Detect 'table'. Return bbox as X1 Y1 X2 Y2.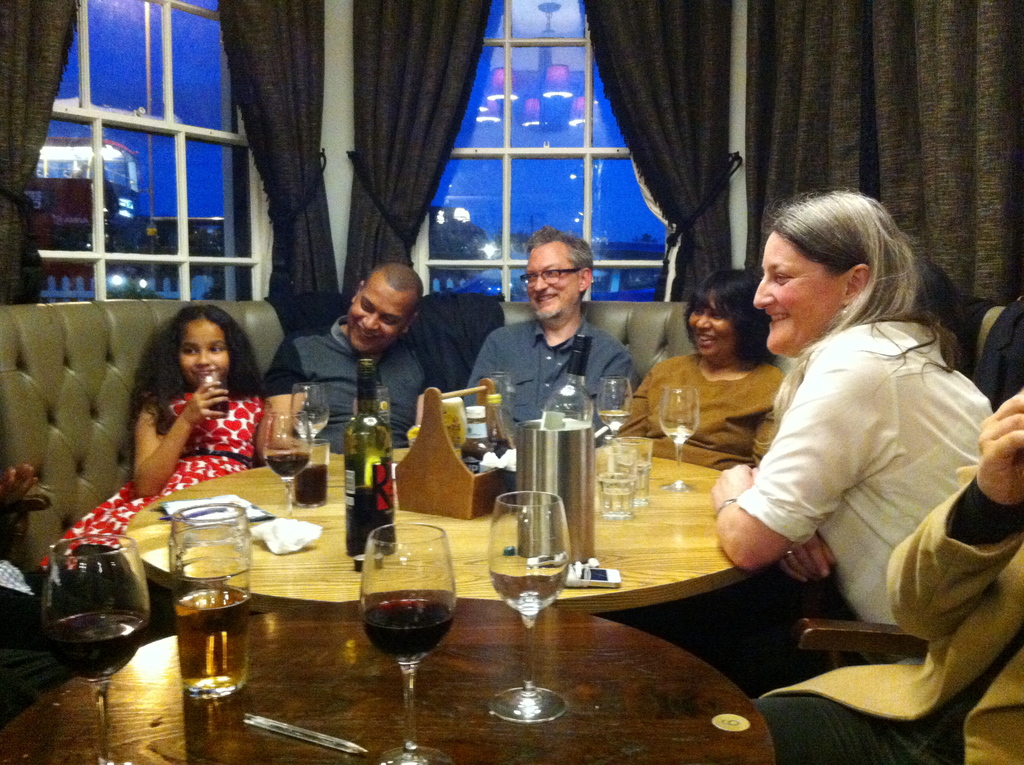
0 592 775 764.
